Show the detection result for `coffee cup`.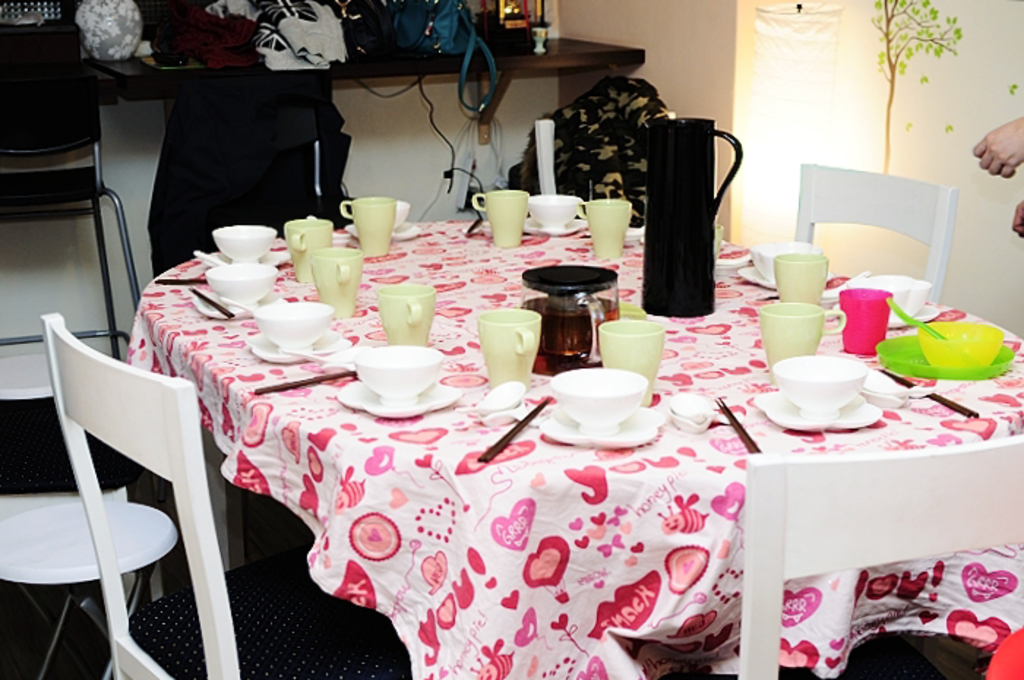
{"left": 377, "top": 284, "right": 439, "bottom": 347}.
